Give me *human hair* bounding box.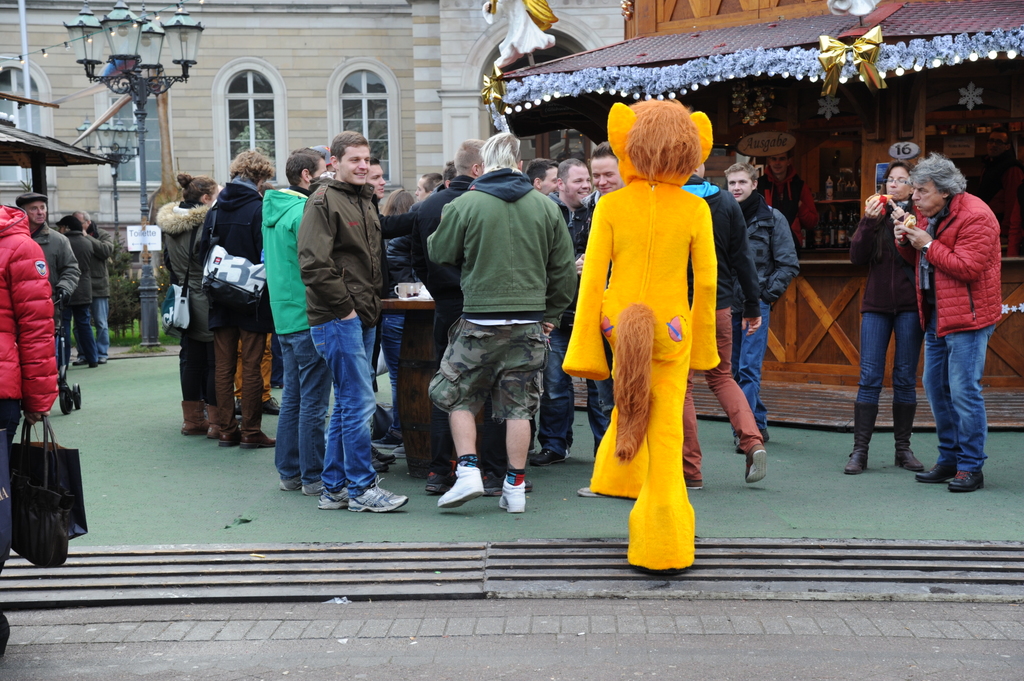
region(367, 159, 378, 164).
